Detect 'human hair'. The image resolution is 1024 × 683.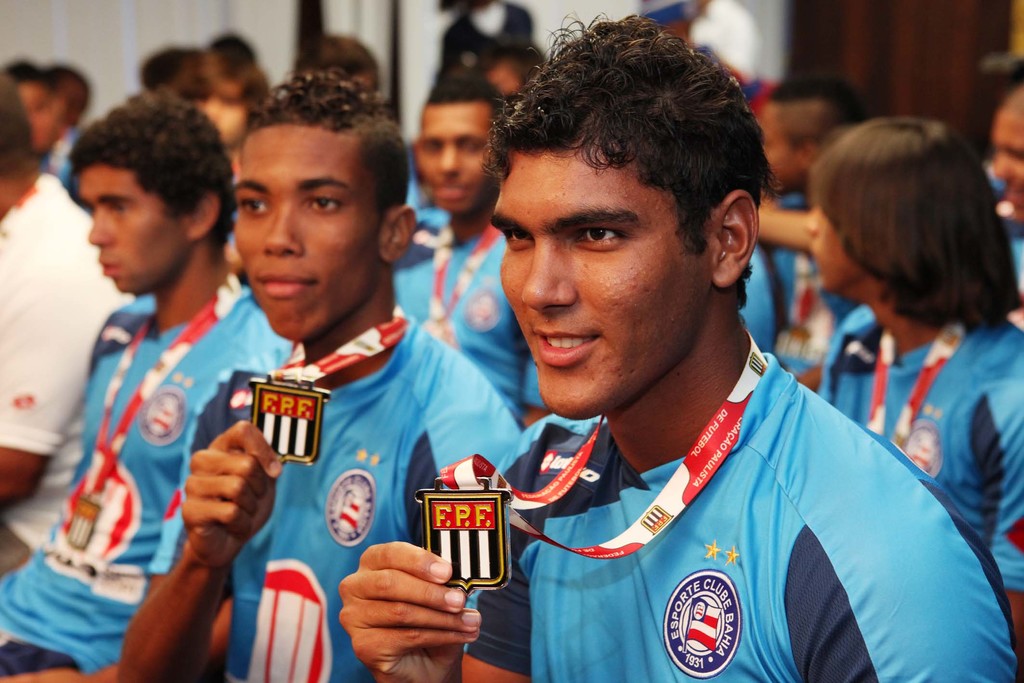
[239, 62, 407, 240].
